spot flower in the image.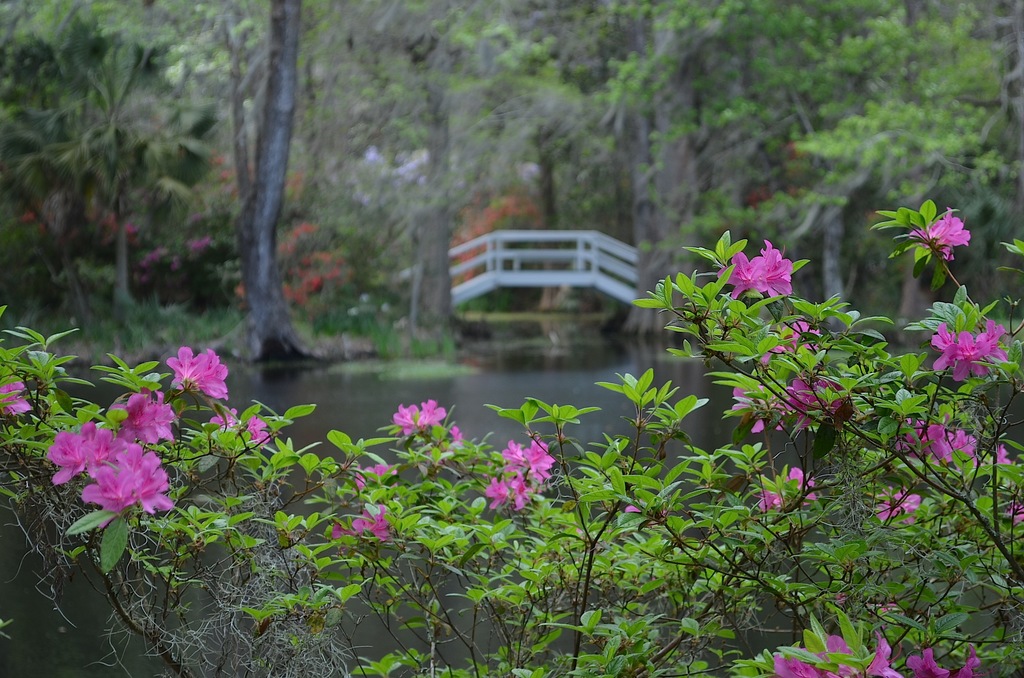
flower found at (left=757, top=466, right=819, bottom=511).
